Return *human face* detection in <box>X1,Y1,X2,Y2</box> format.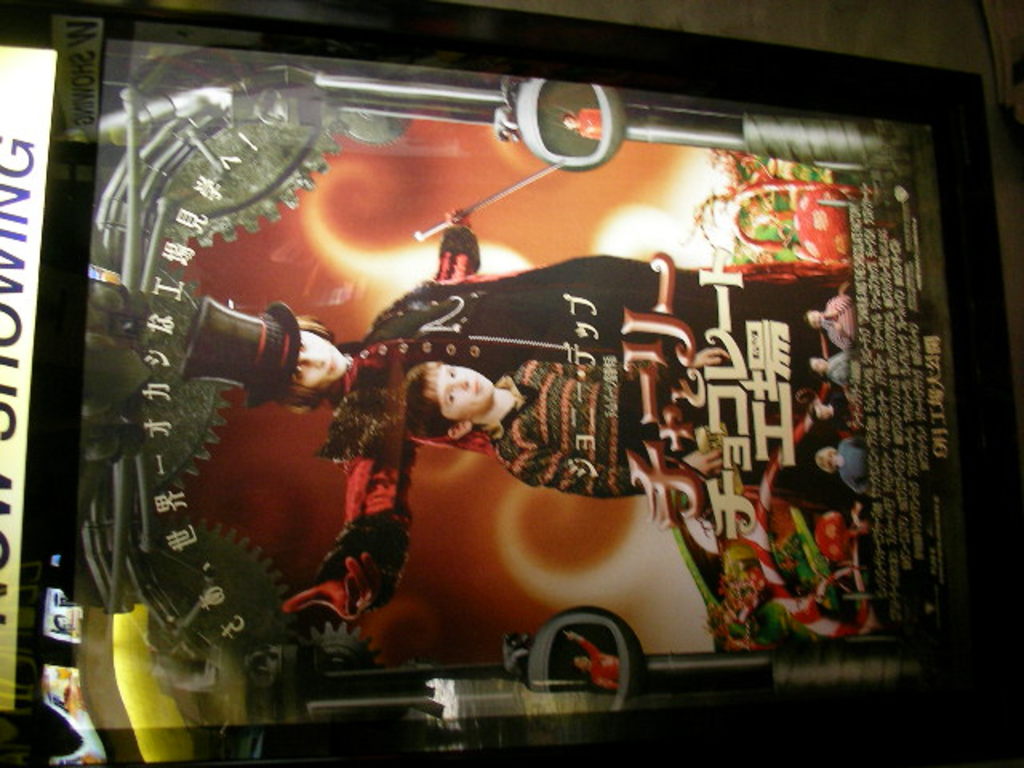
<box>419,365,494,419</box>.
